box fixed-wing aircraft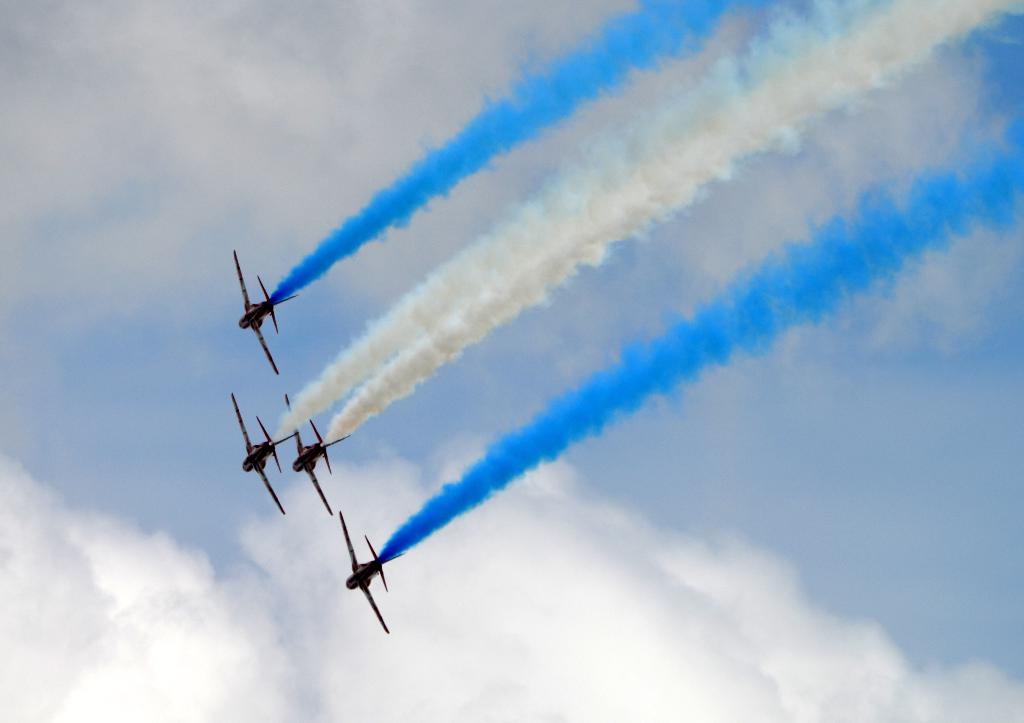
left=328, top=513, right=403, bottom=631
